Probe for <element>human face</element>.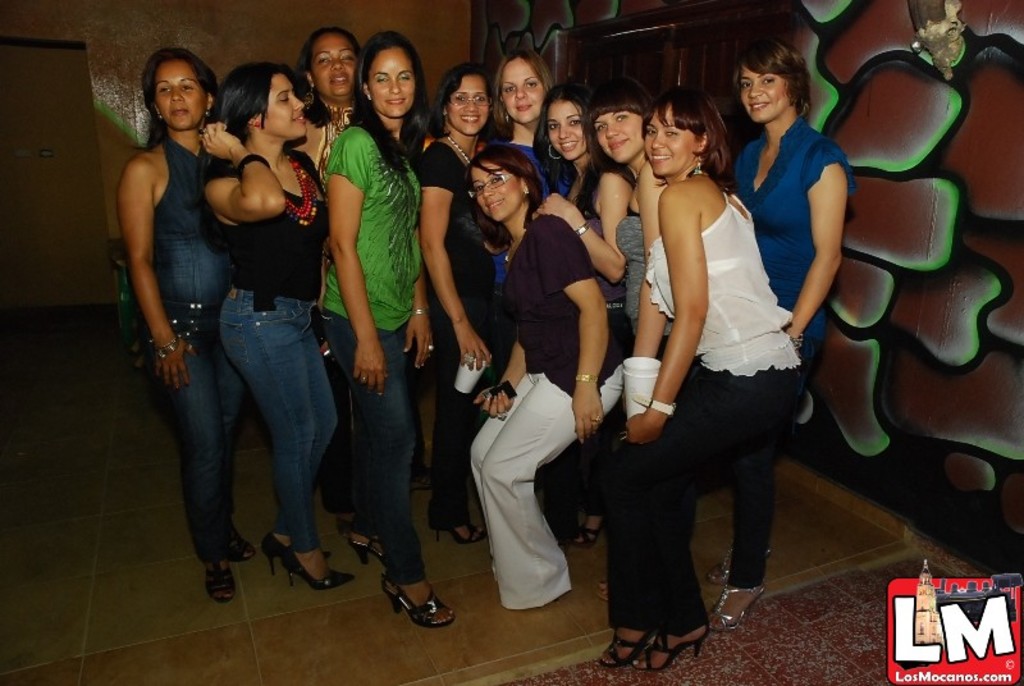
Probe result: region(503, 54, 547, 122).
